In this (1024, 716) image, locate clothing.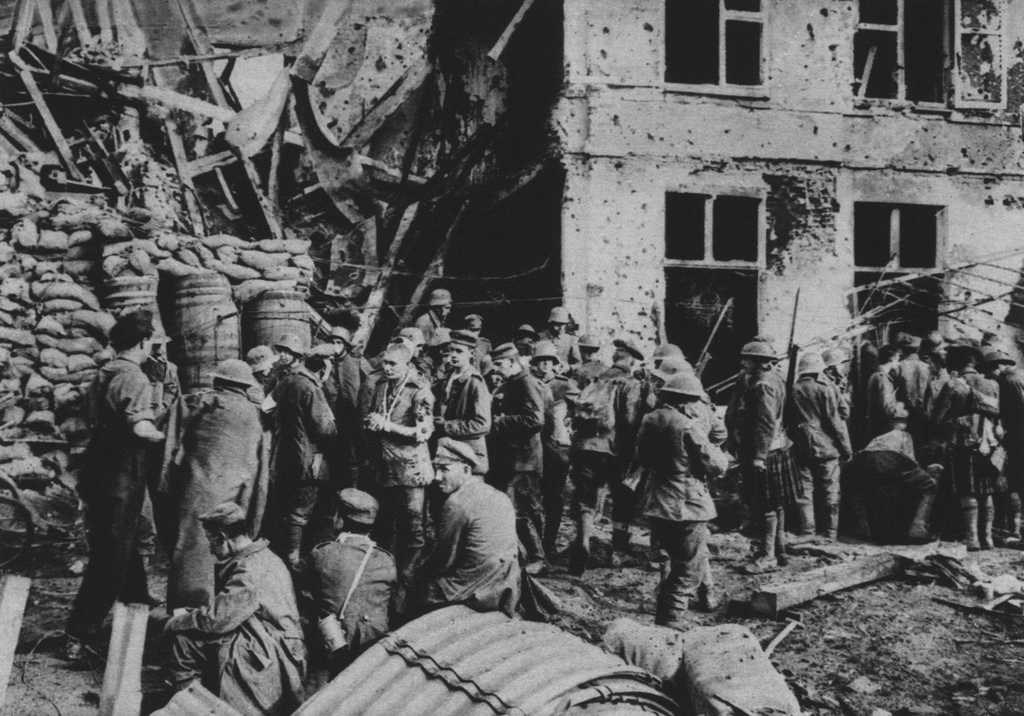
Bounding box: select_region(407, 464, 535, 628).
